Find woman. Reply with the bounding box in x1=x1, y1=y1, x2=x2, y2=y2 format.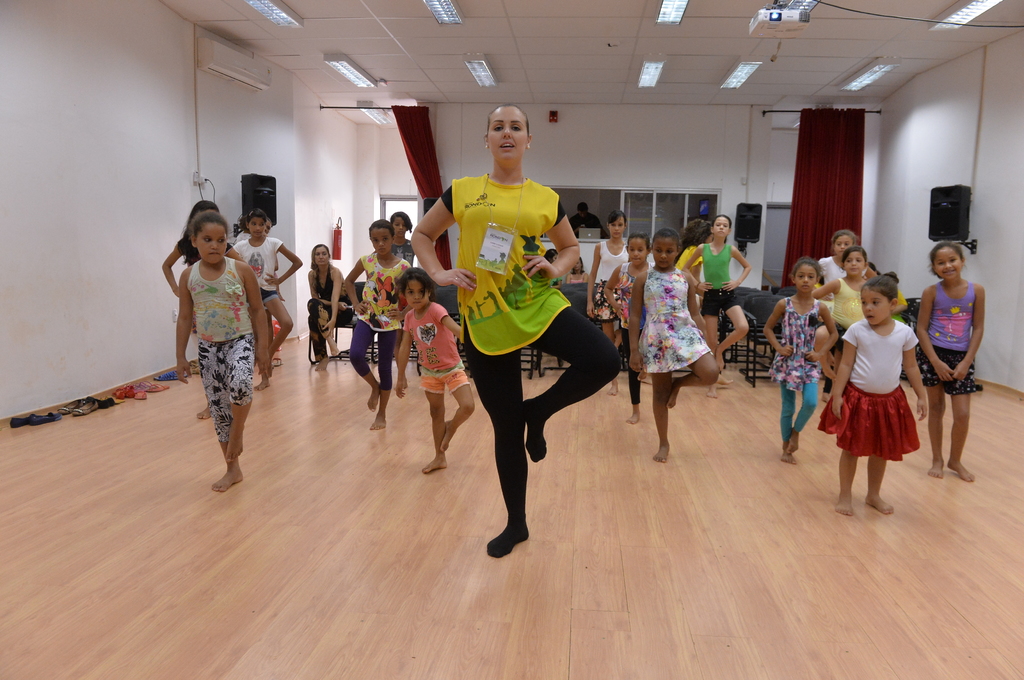
x1=413, y1=102, x2=623, y2=559.
